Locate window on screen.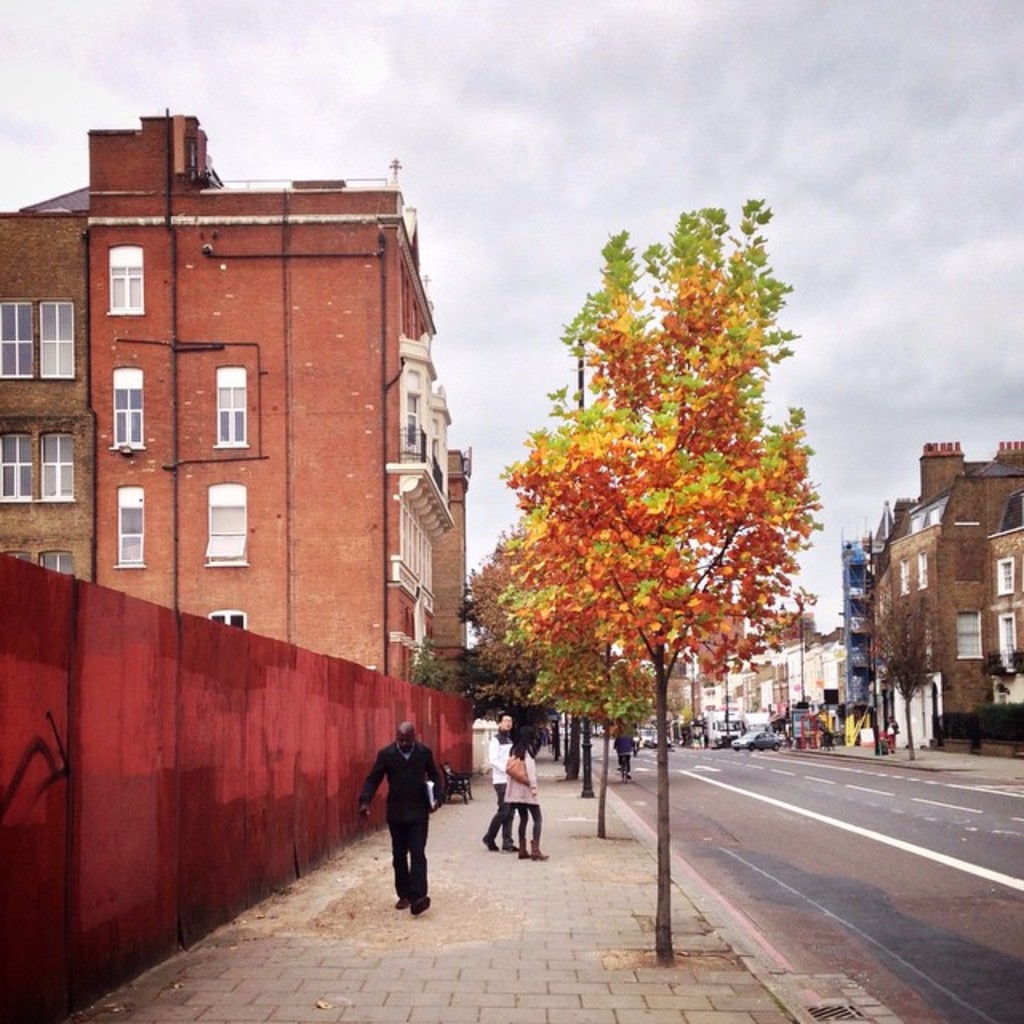
On screen at <region>950, 614, 982, 654</region>.
